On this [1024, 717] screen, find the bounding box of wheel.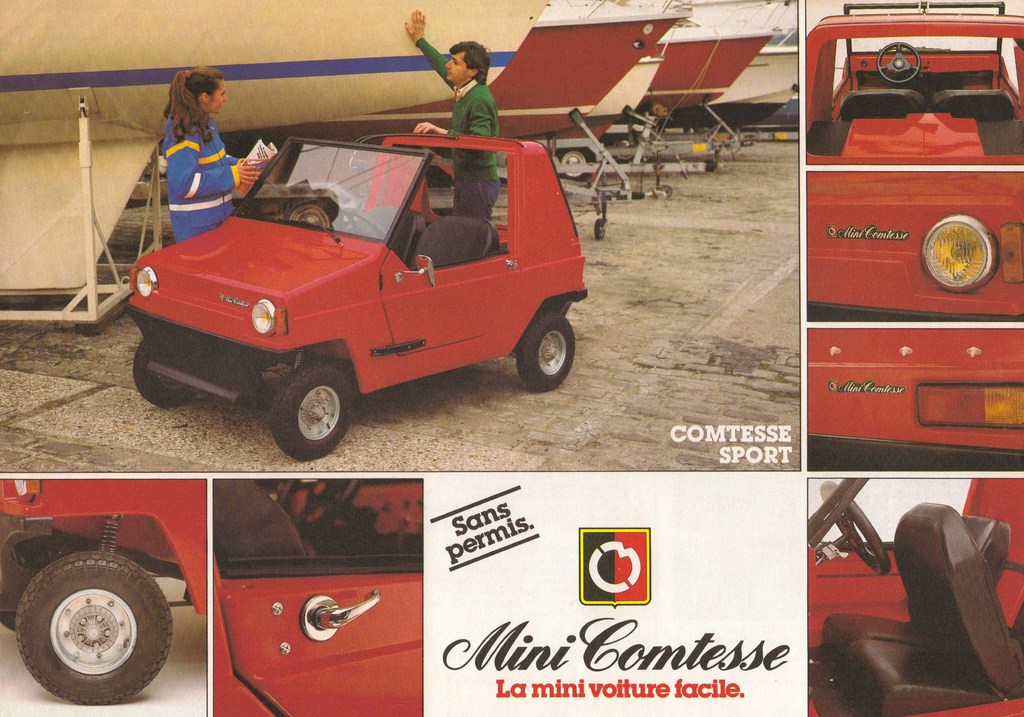
Bounding box: [left=268, top=362, right=354, bottom=459].
